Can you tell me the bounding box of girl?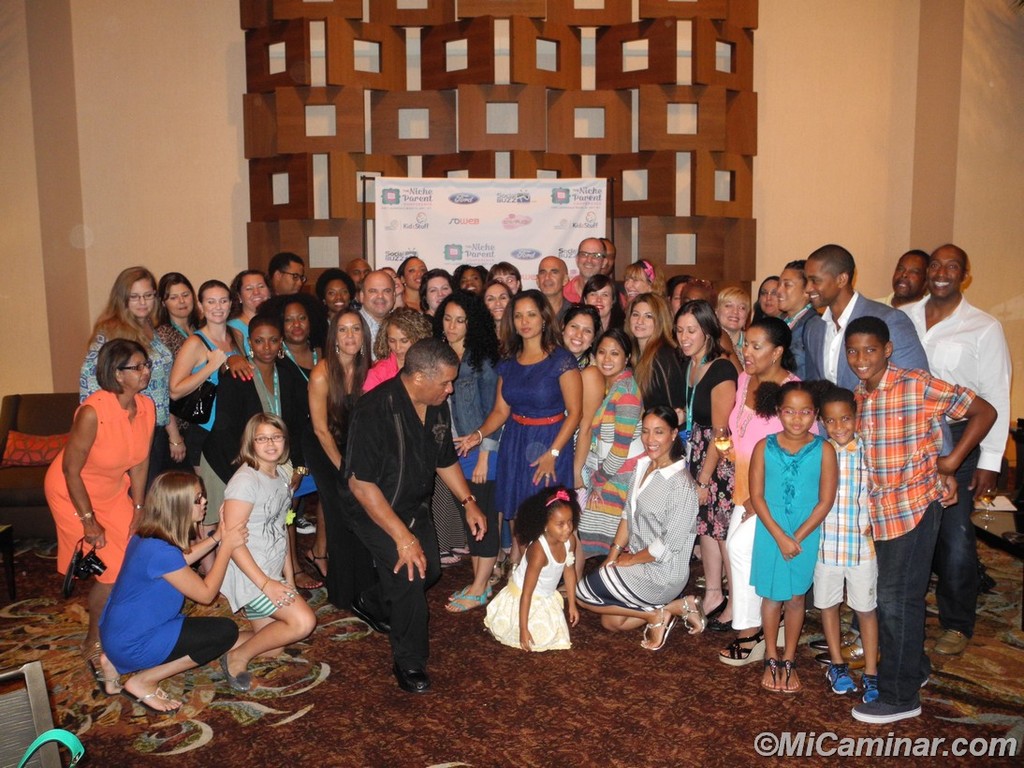
locate(626, 253, 668, 306).
